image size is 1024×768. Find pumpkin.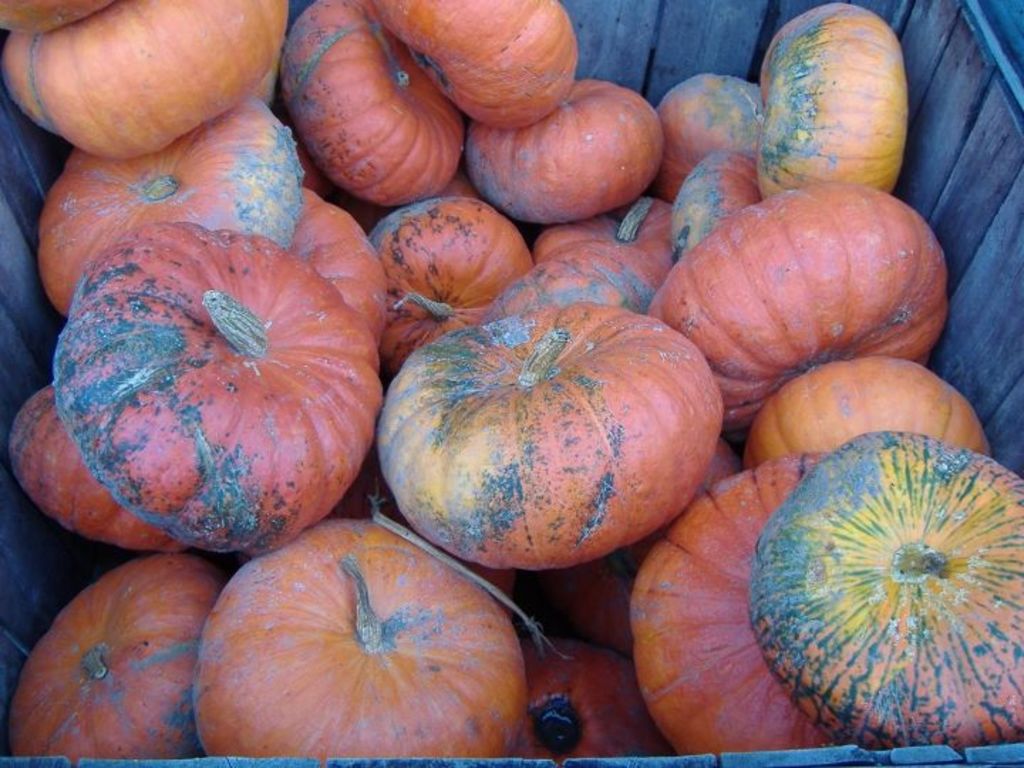
pyautogui.locateOnScreen(364, 0, 585, 137).
